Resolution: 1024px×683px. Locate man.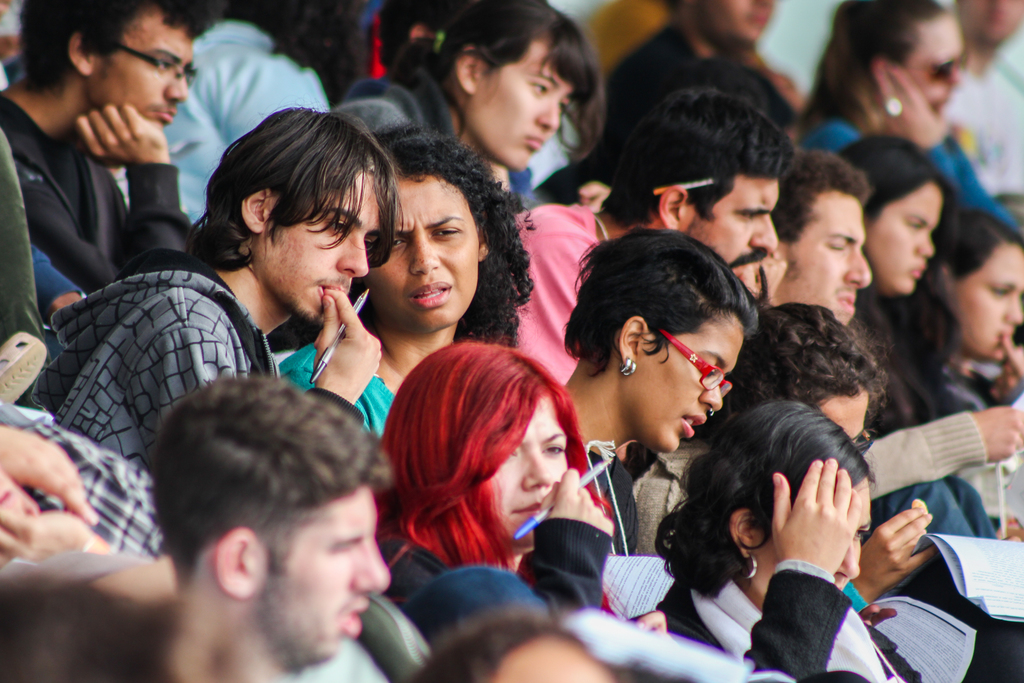
bbox(3, 19, 229, 342).
